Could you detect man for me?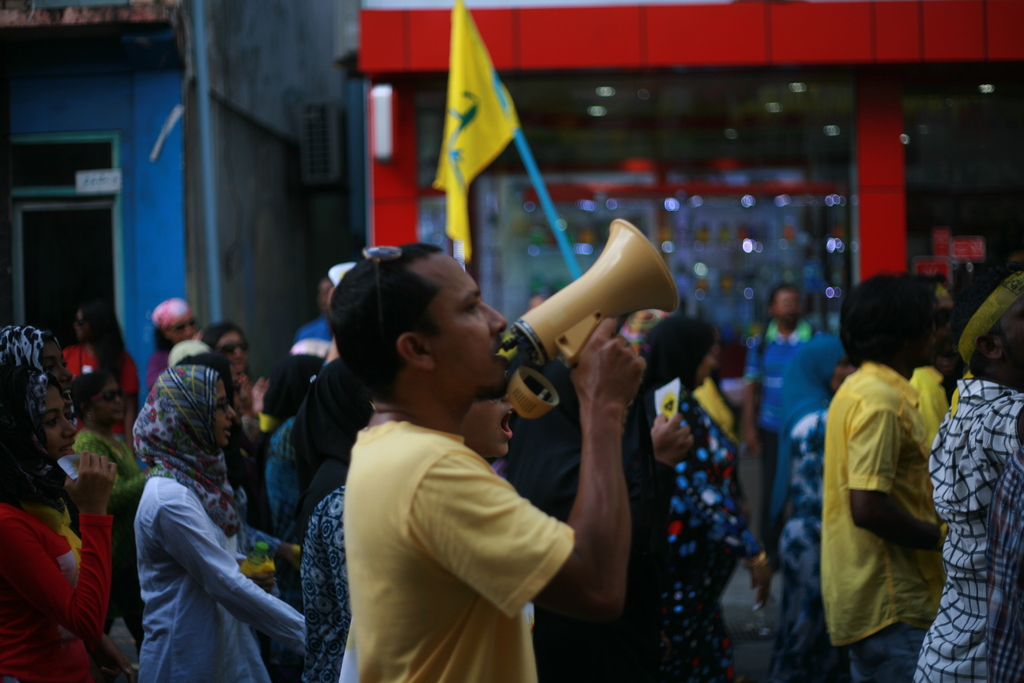
Detection result: {"x1": 819, "y1": 273, "x2": 949, "y2": 682}.
